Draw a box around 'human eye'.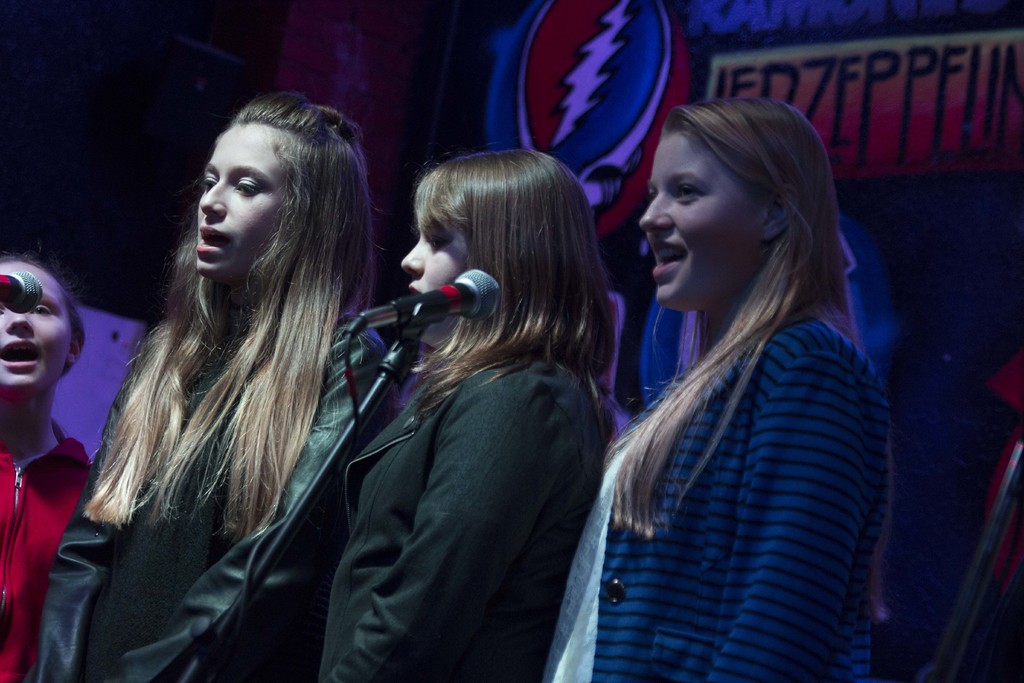
region(200, 168, 223, 194).
